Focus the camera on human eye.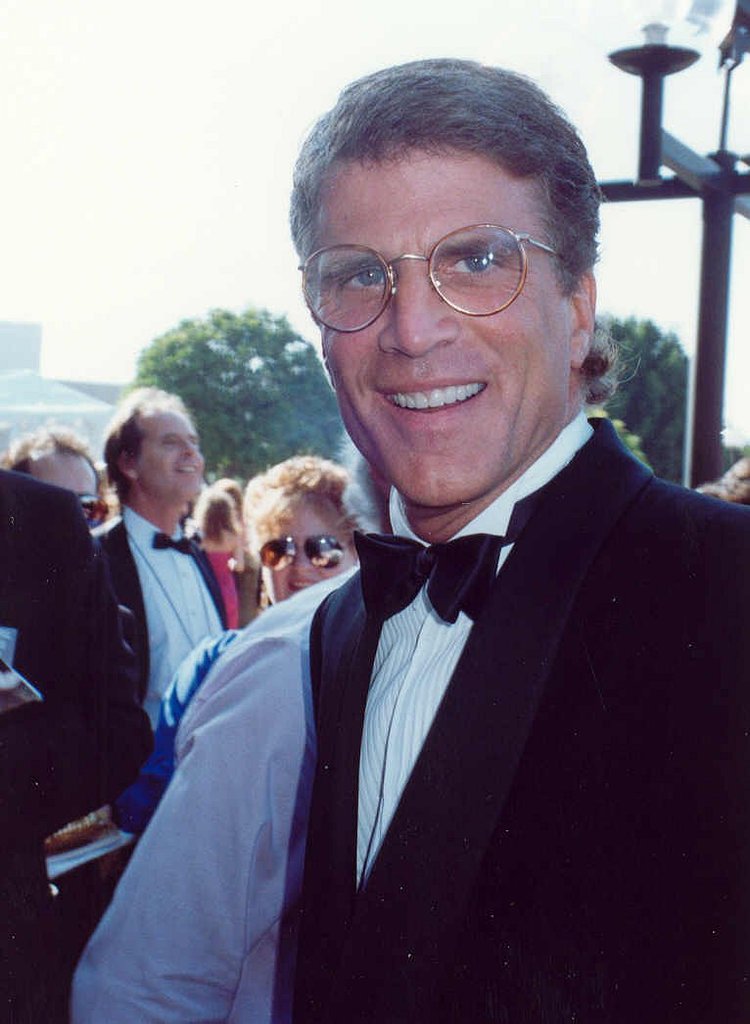
Focus region: select_region(428, 246, 507, 285).
